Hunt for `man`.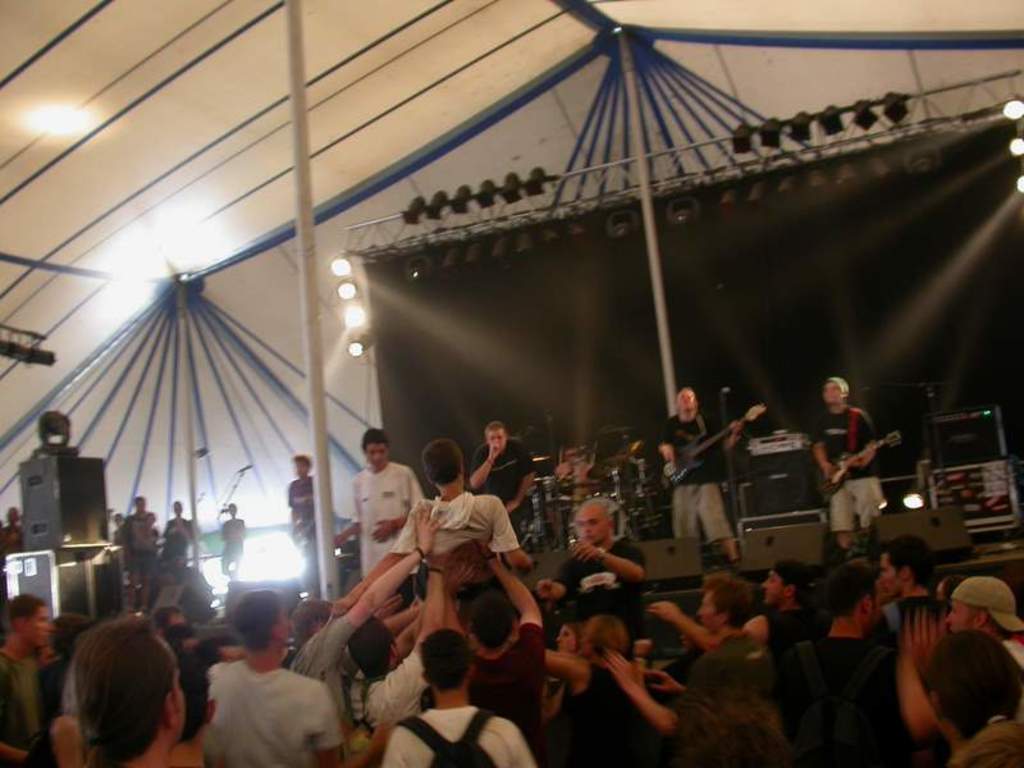
Hunted down at 124/488/160/613.
